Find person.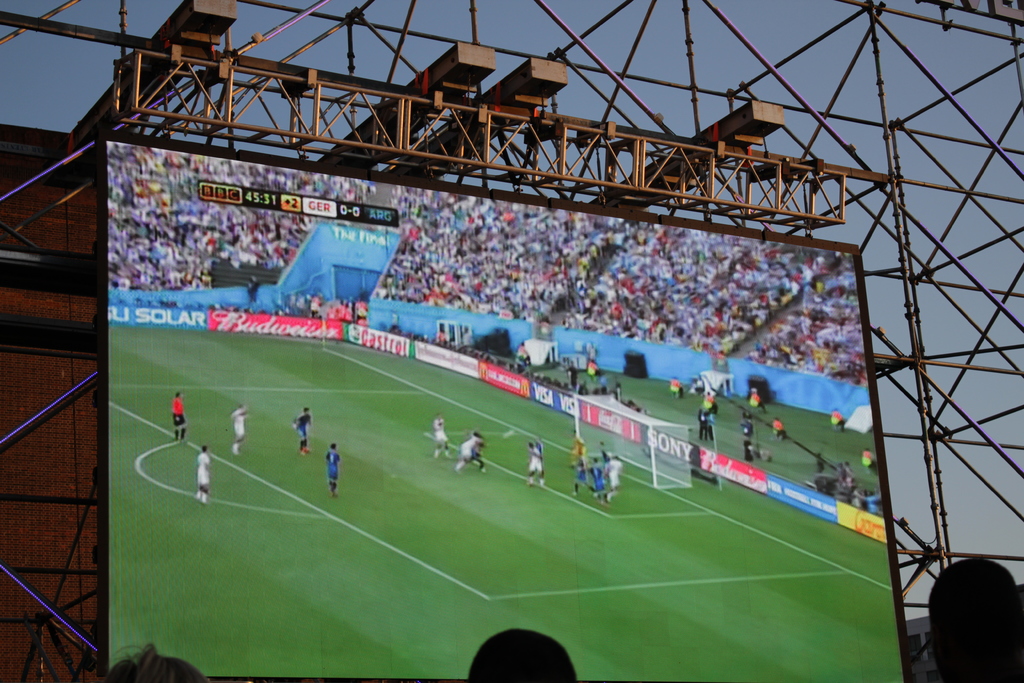
698/388/715/411.
